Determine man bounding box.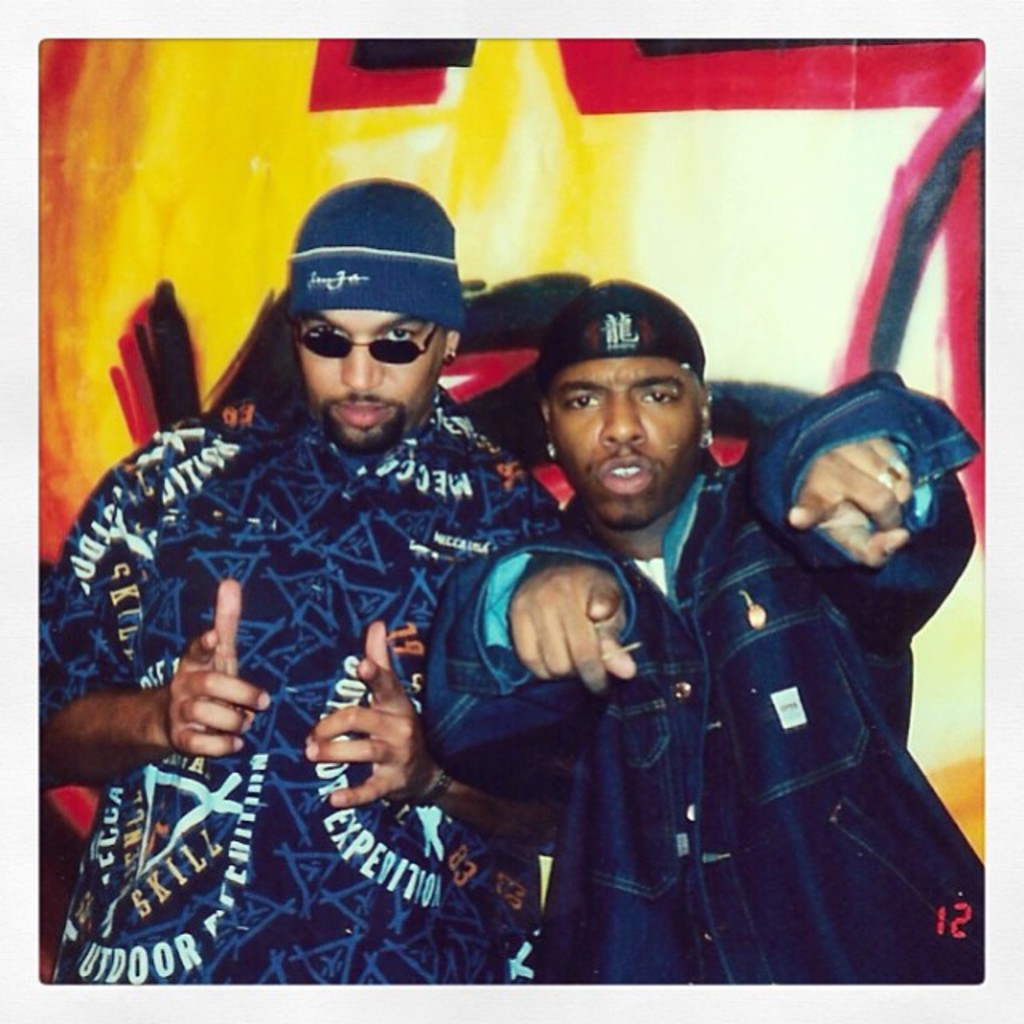
Determined: select_region(19, 192, 586, 982).
